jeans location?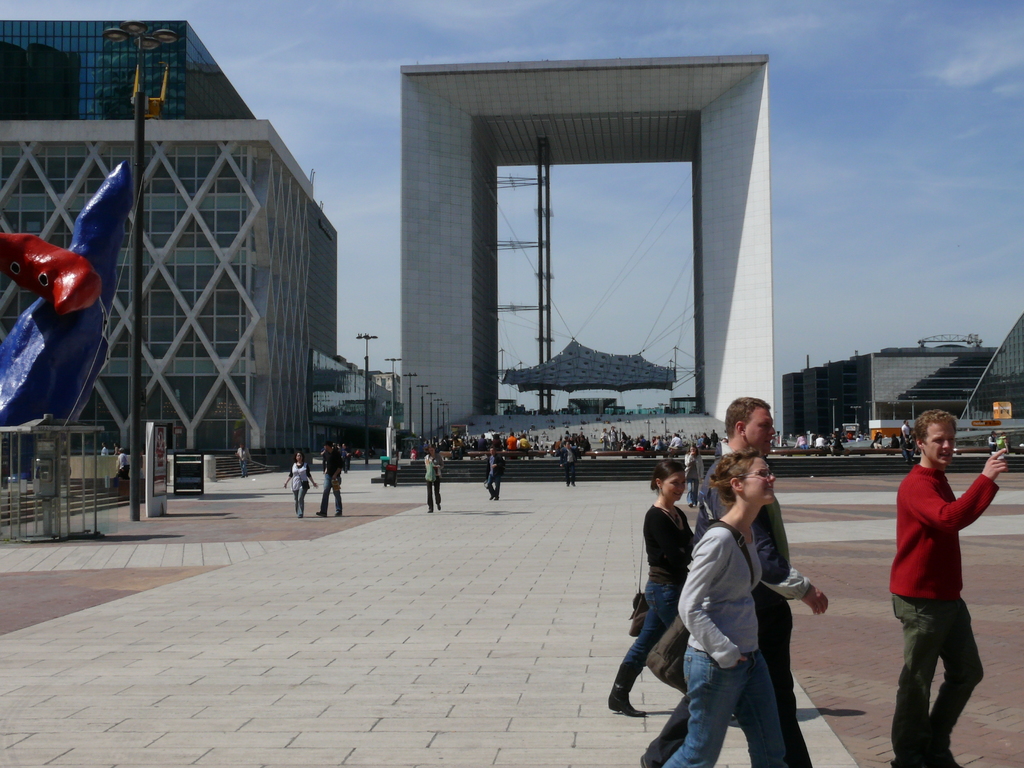
select_region(483, 470, 505, 500)
